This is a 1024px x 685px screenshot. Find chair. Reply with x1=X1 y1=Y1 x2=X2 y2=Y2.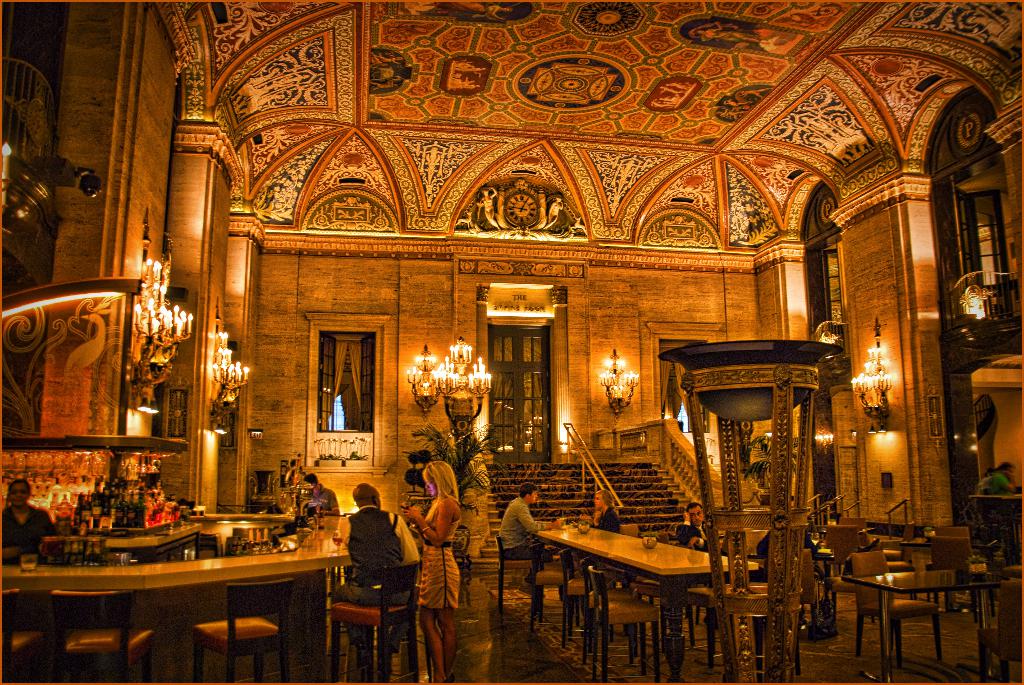
x1=919 y1=521 x2=981 y2=613.
